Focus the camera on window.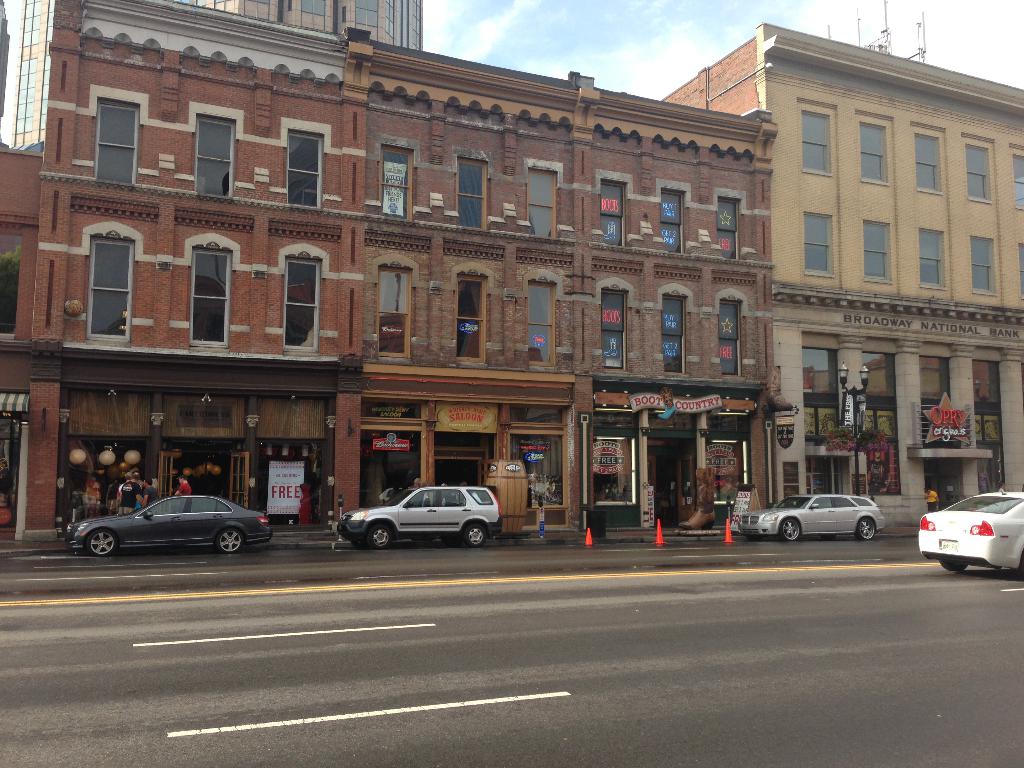
Focus region: 805/214/830/273.
